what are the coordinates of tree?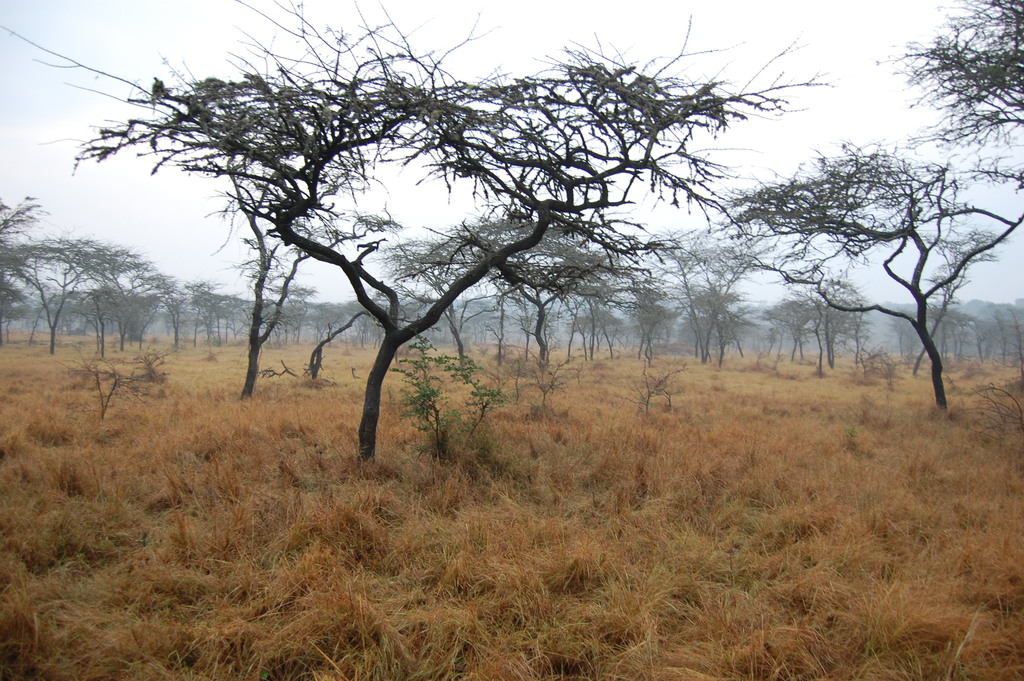
region(88, 282, 161, 342).
